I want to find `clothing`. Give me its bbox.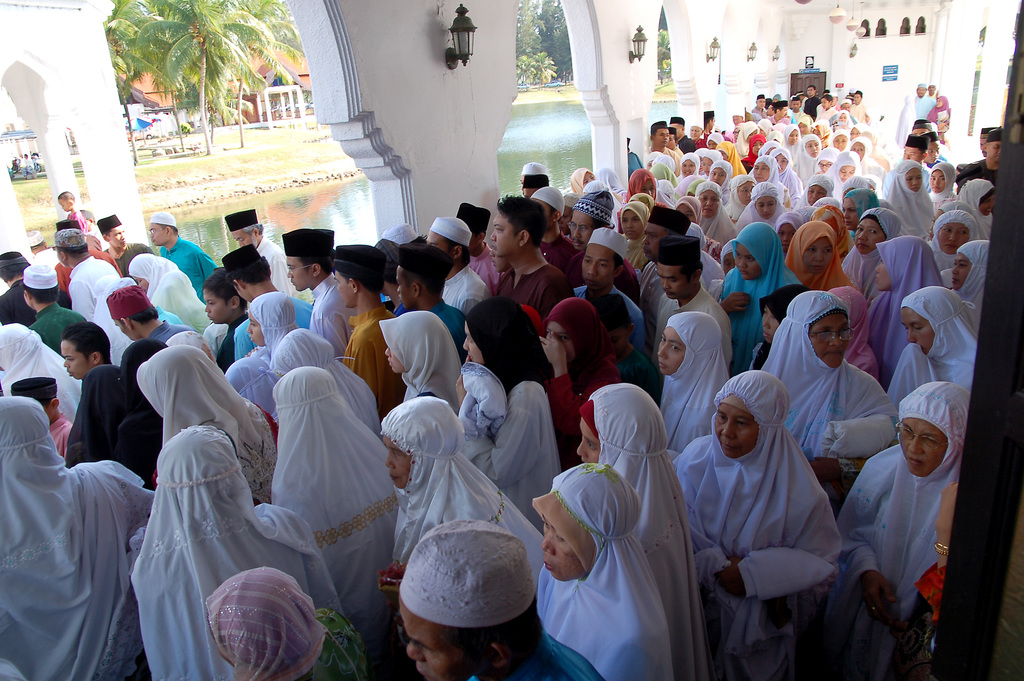
(130, 420, 333, 680).
